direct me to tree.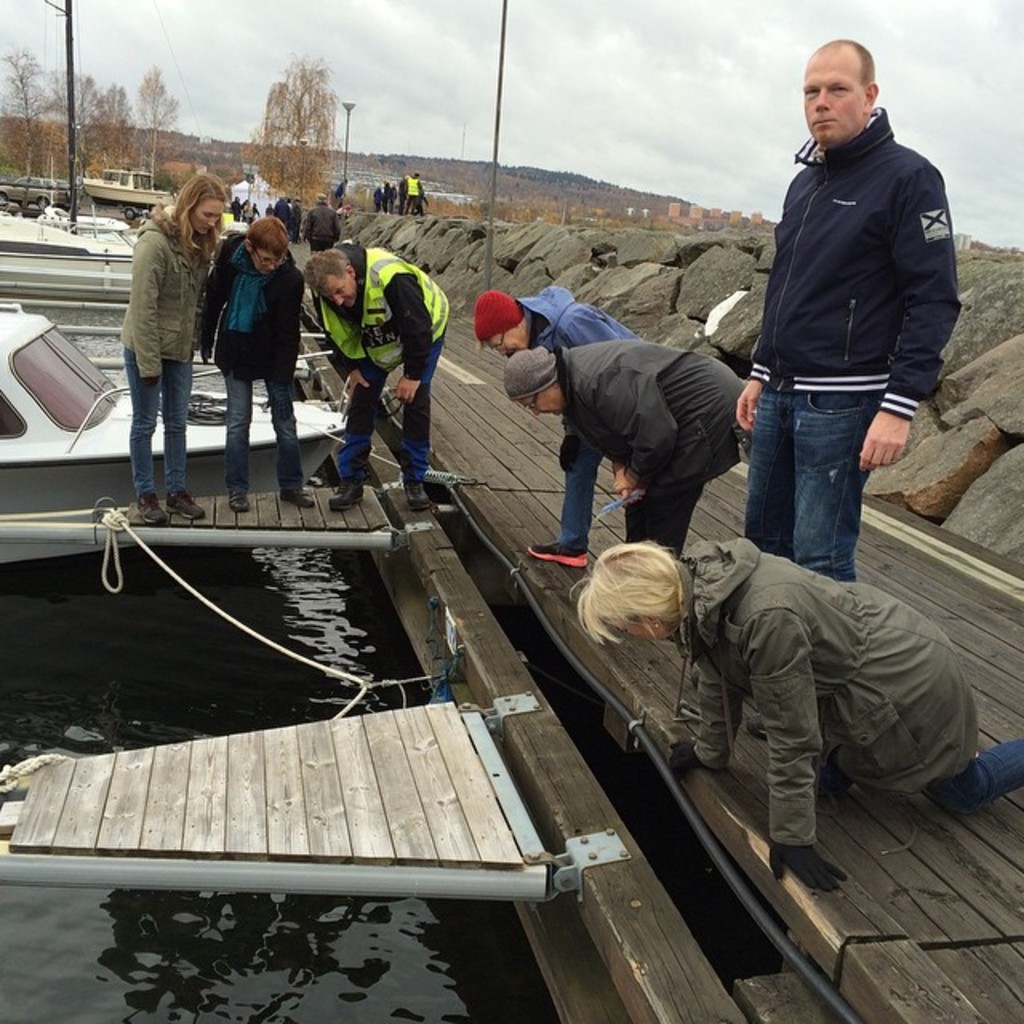
Direction: [left=85, top=82, right=133, bottom=181].
